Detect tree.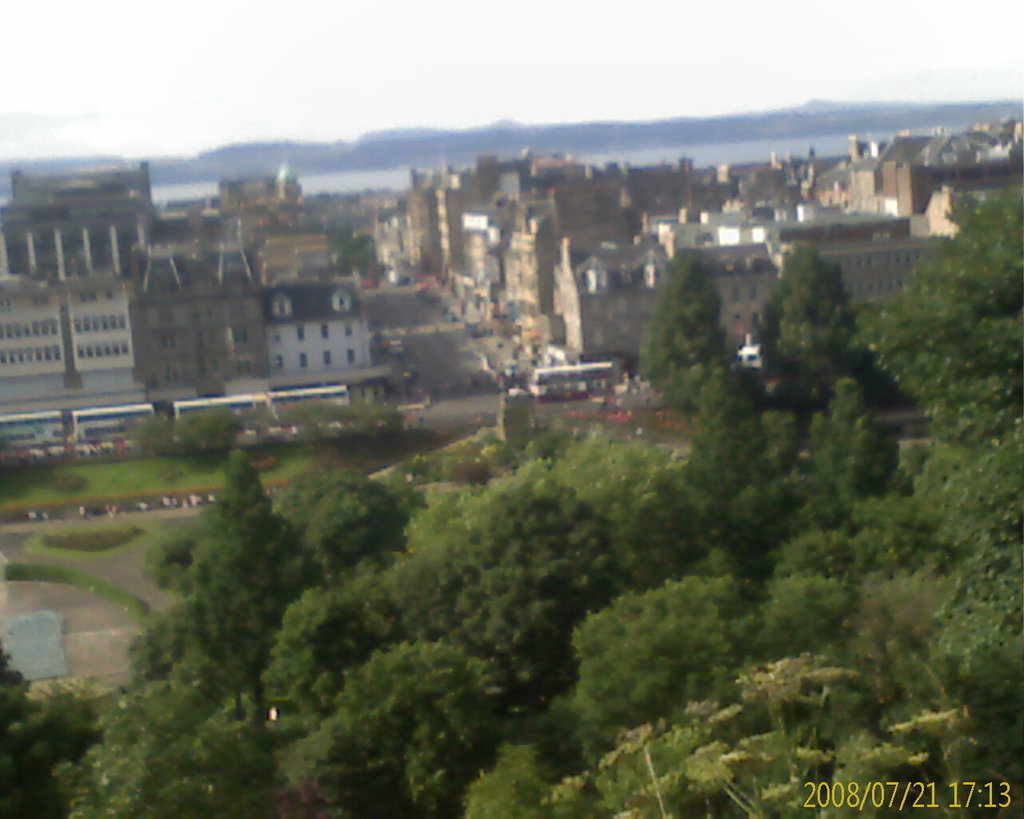
Detected at bbox=(858, 170, 1023, 447).
